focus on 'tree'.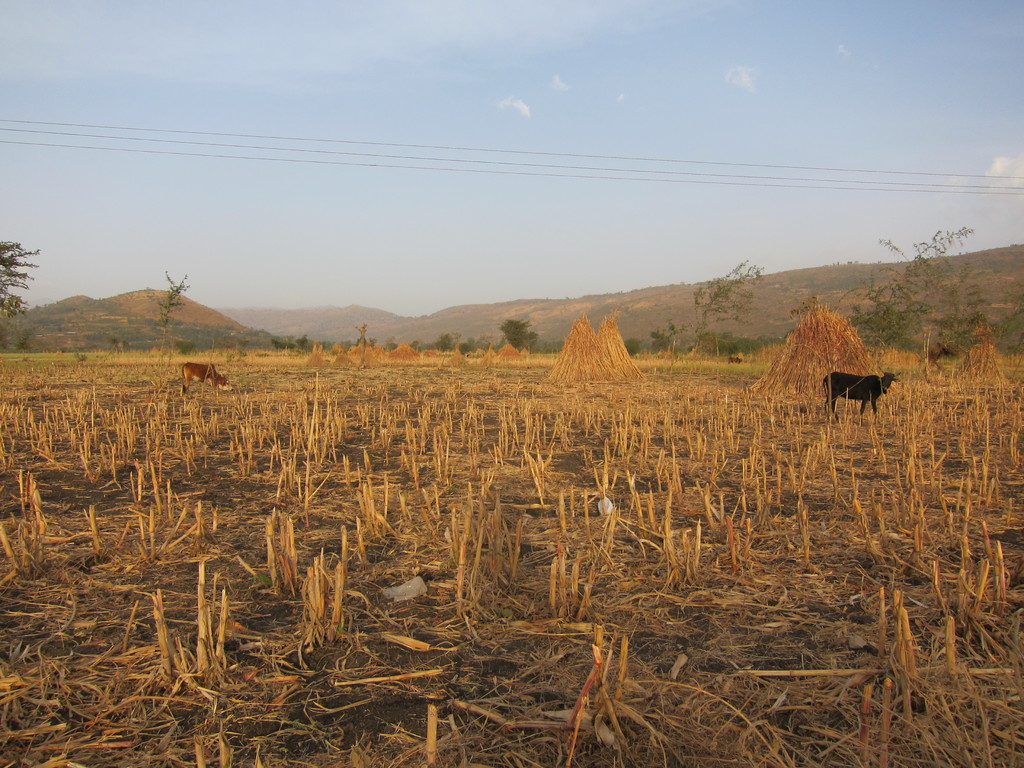
Focused at bbox=[686, 262, 763, 340].
